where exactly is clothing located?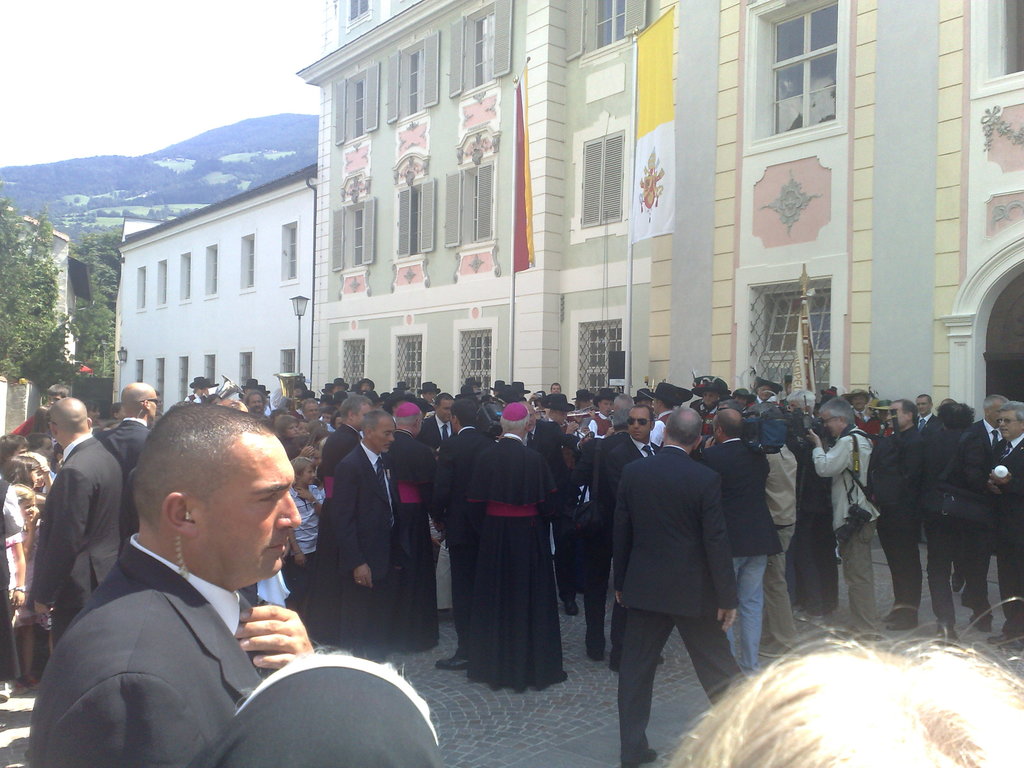
Its bounding box is pyautogui.locateOnScreen(7, 415, 35, 436).
